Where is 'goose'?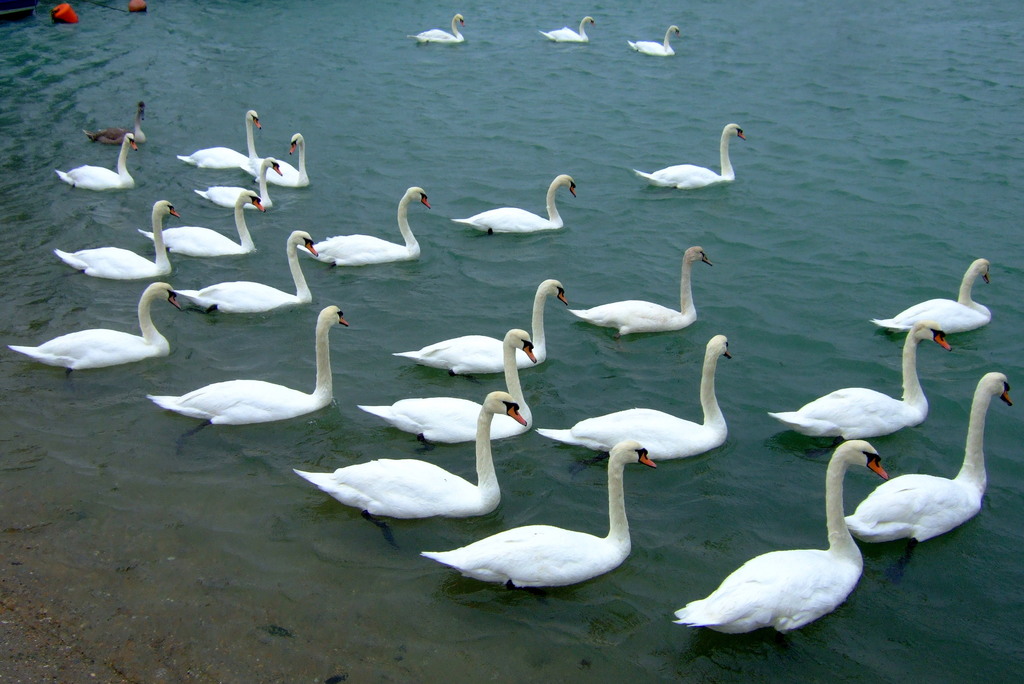
(left=359, top=326, right=543, bottom=439).
